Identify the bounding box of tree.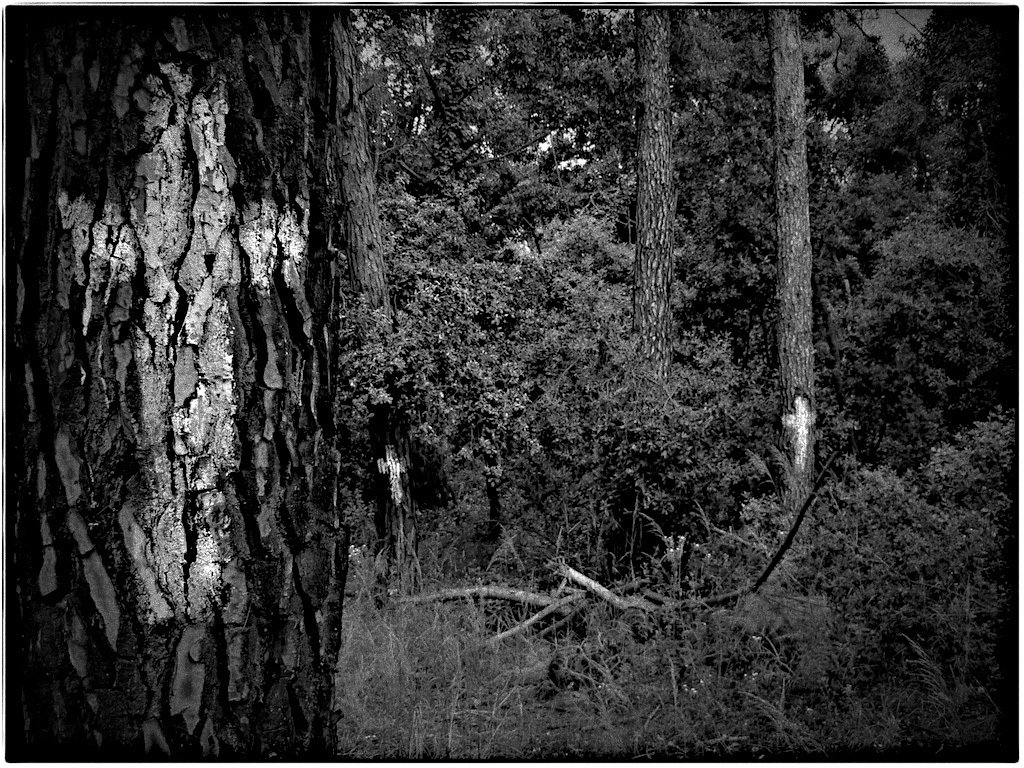
[x1=5, y1=5, x2=347, y2=766].
